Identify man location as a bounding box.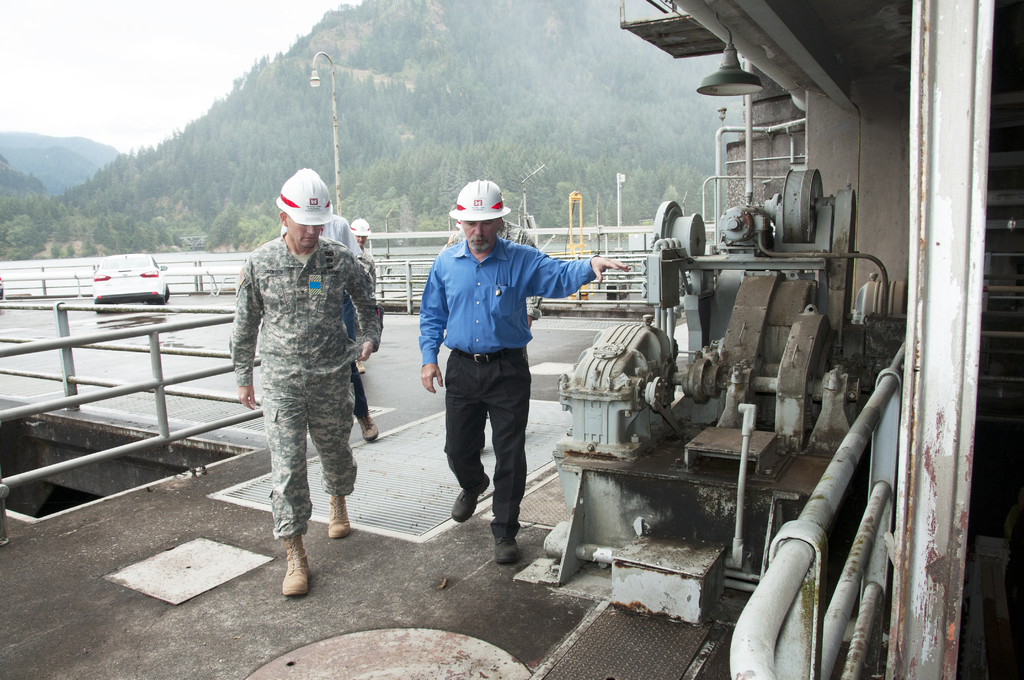
box=[227, 166, 378, 593].
